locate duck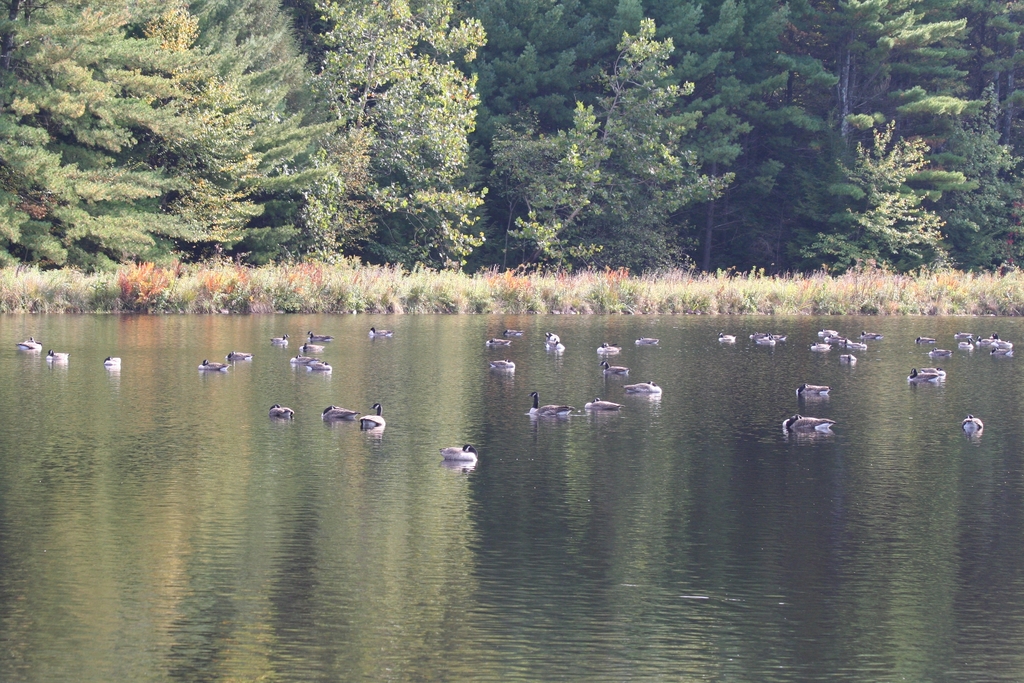
Rect(435, 445, 487, 473)
